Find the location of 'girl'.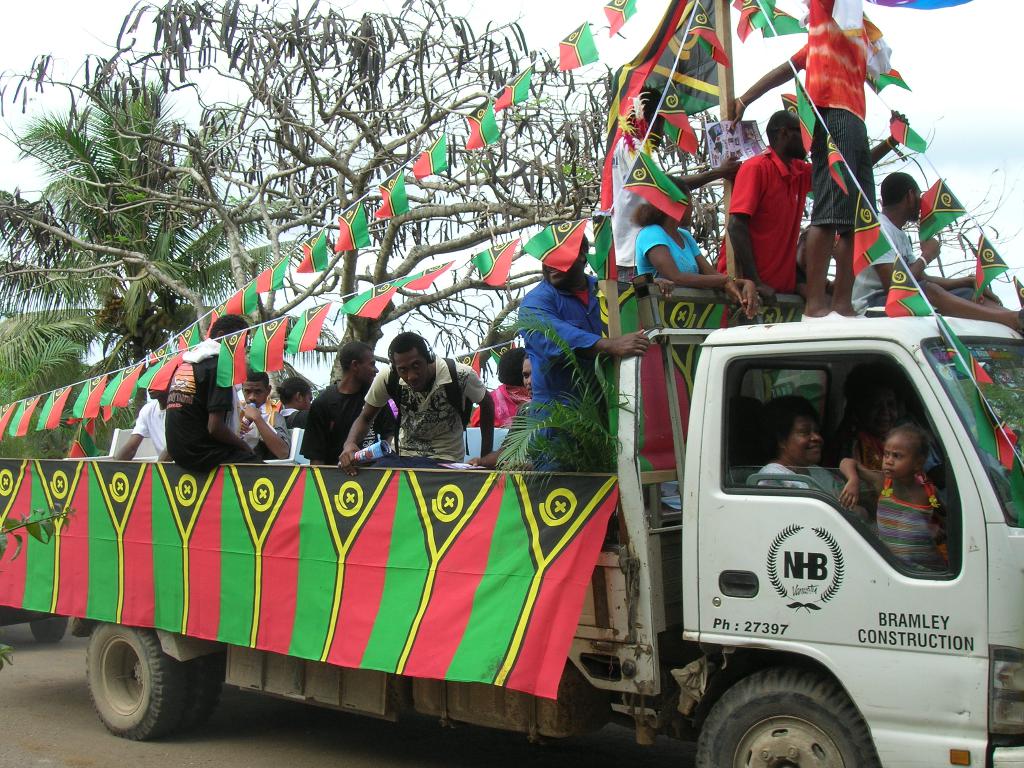
Location: [x1=275, y1=380, x2=310, y2=422].
